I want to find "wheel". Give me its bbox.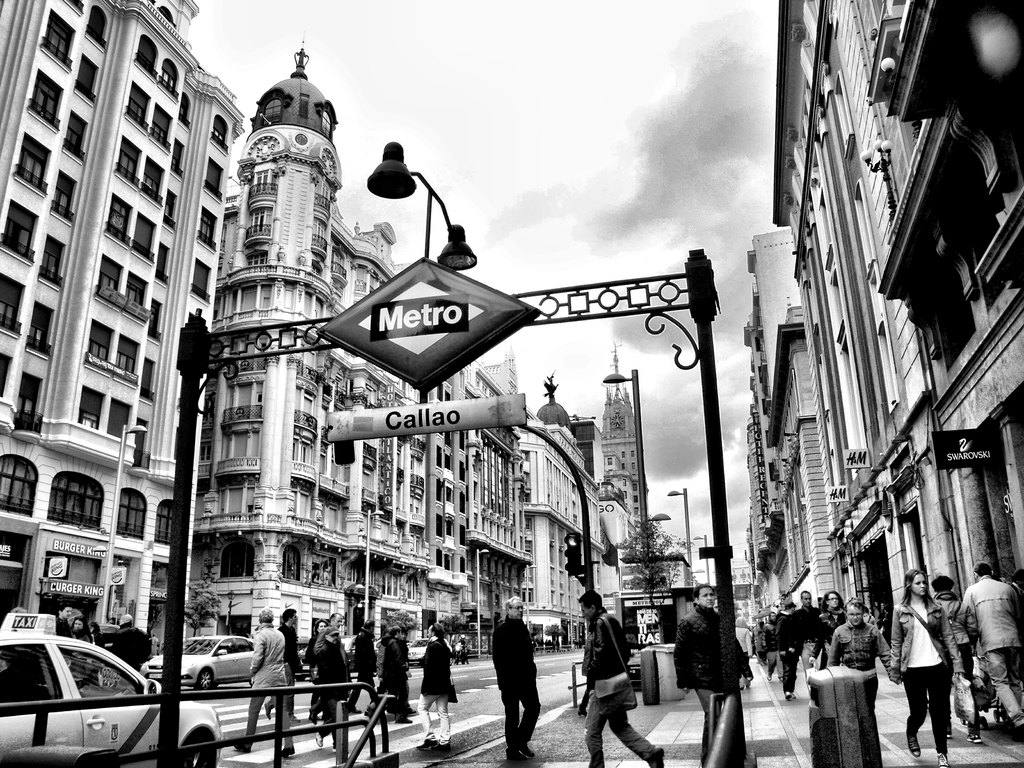
(197,669,212,690).
